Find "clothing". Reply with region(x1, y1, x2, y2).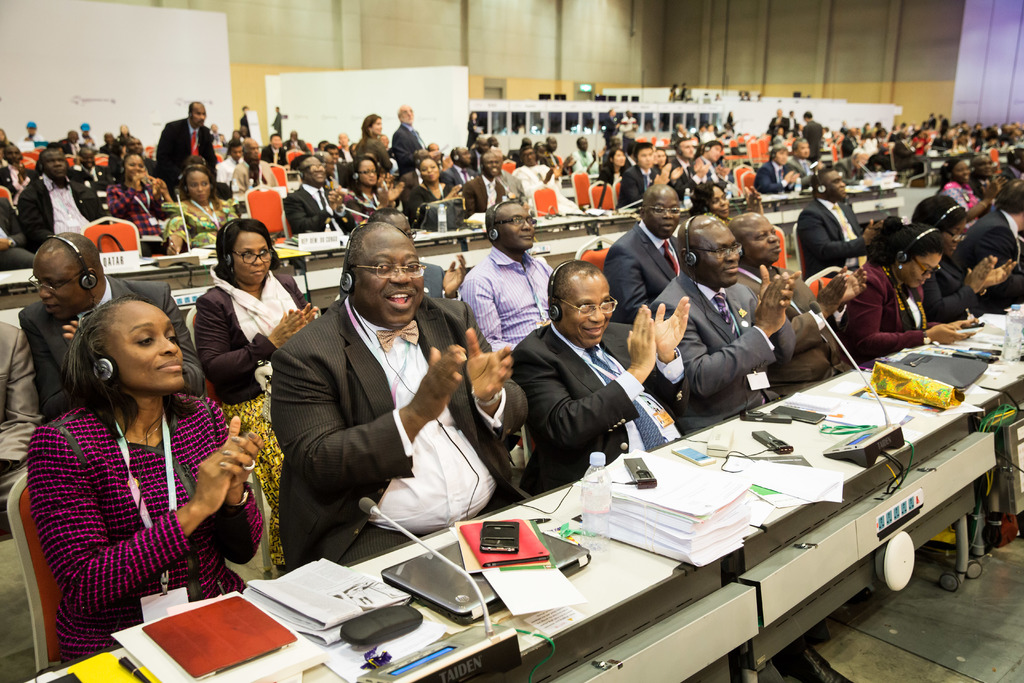
region(732, 265, 852, 391).
